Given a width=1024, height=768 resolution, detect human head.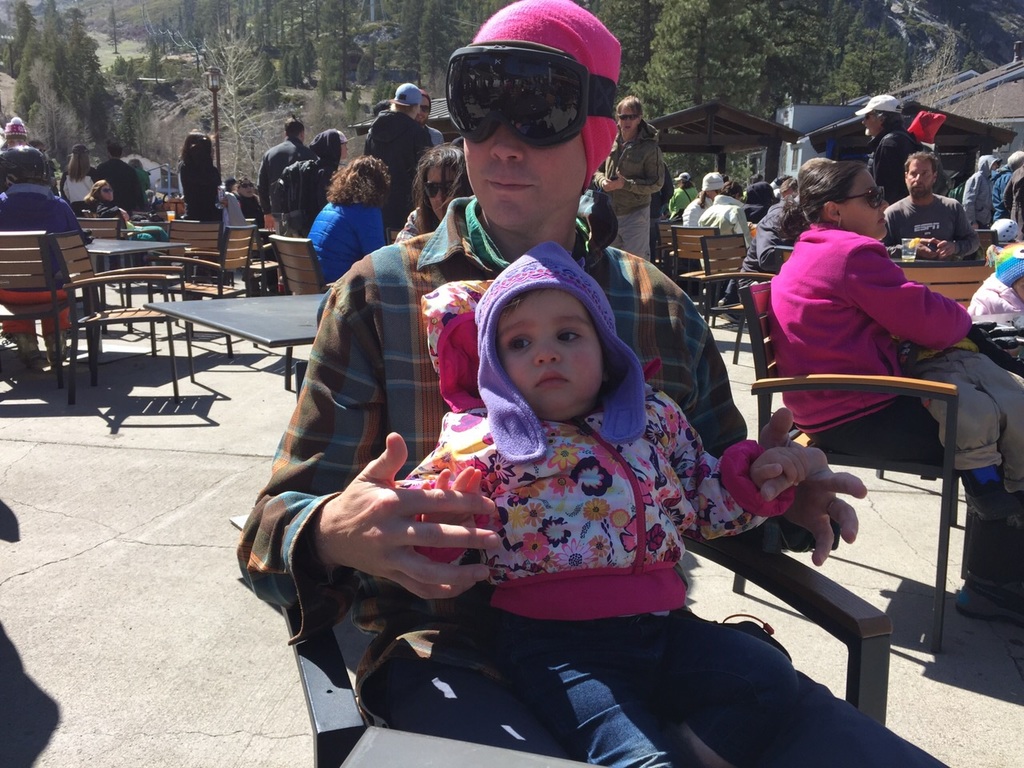
Rect(901, 151, 935, 194).
